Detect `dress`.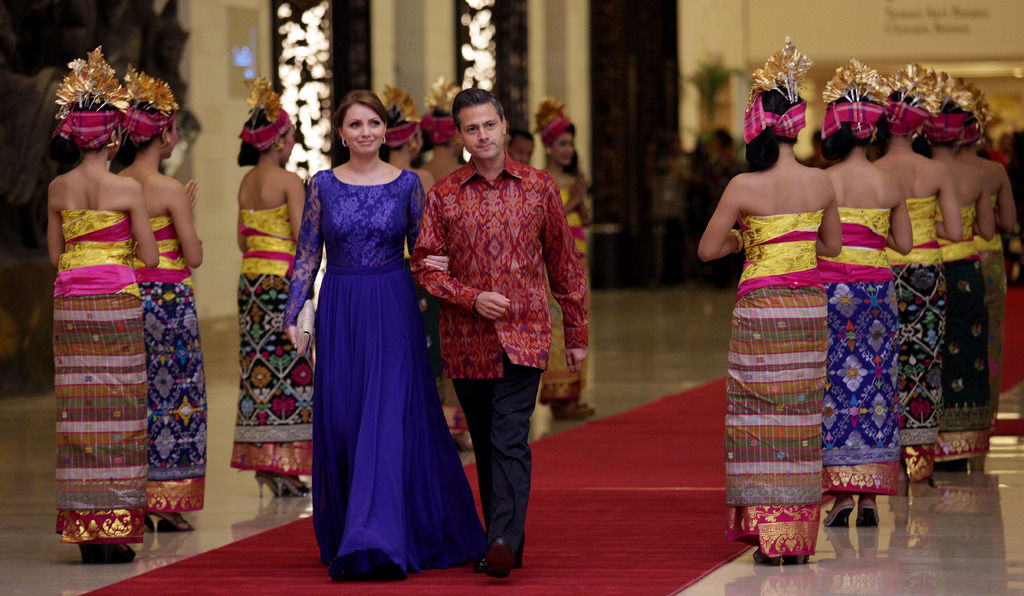
Detected at crop(134, 213, 204, 510).
